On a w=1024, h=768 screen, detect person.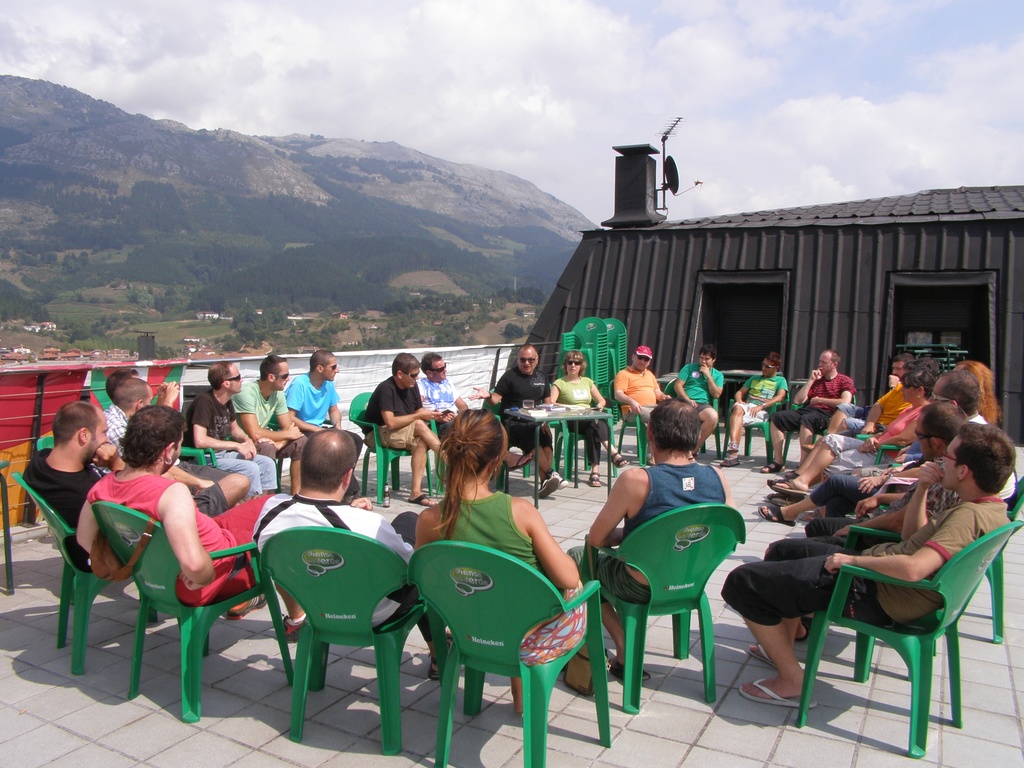
(552, 351, 607, 482).
